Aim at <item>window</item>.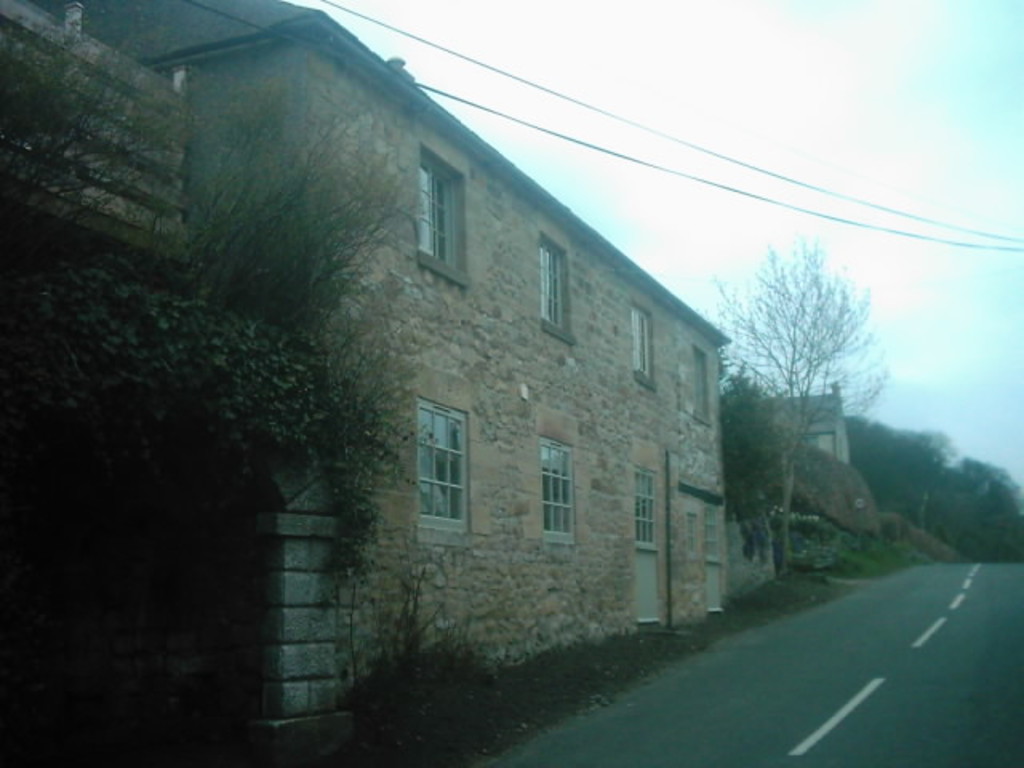
Aimed at rect(542, 442, 568, 546).
